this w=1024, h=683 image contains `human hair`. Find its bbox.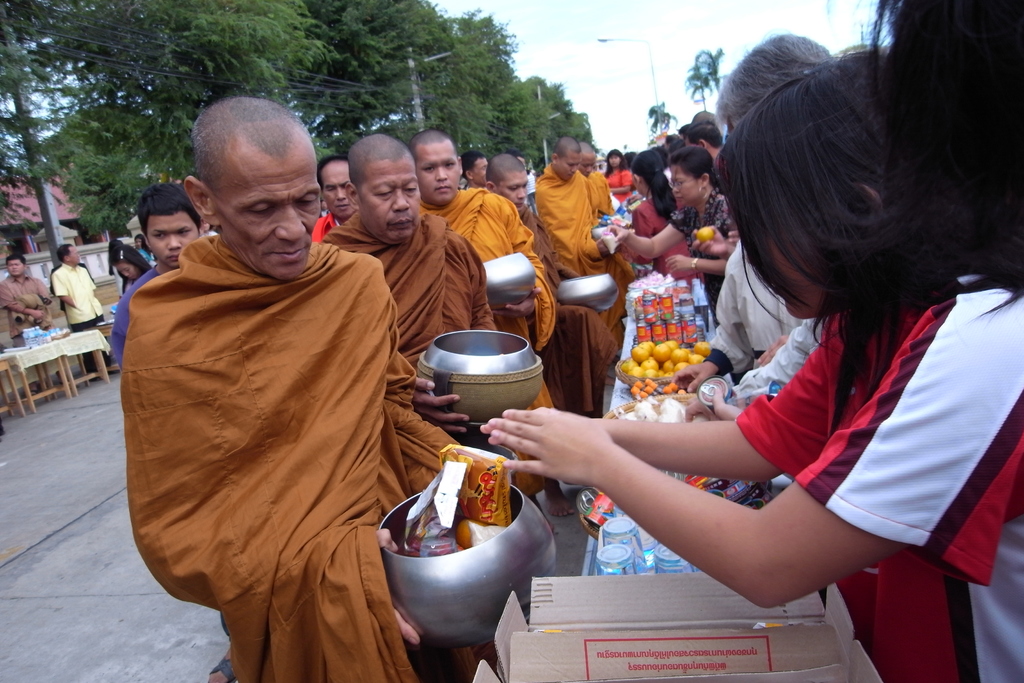
576/141/598/155.
